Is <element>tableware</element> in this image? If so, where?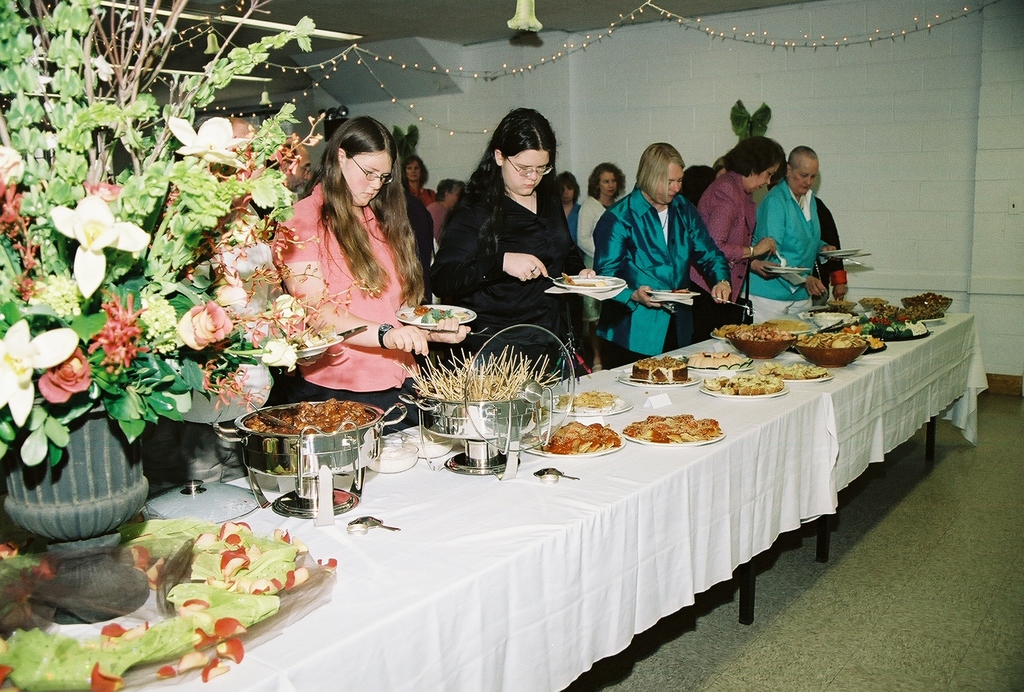
Yes, at (x1=675, y1=348, x2=751, y2=375).
